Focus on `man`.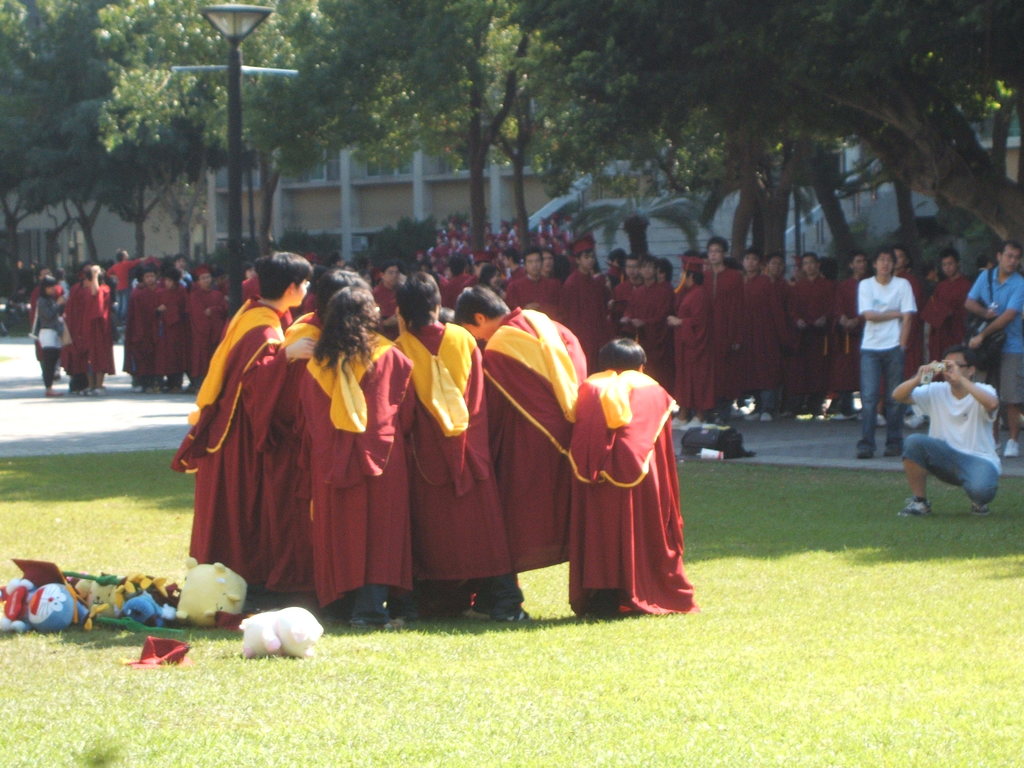
Focused at bbox=(594, 246, 627, 364).
